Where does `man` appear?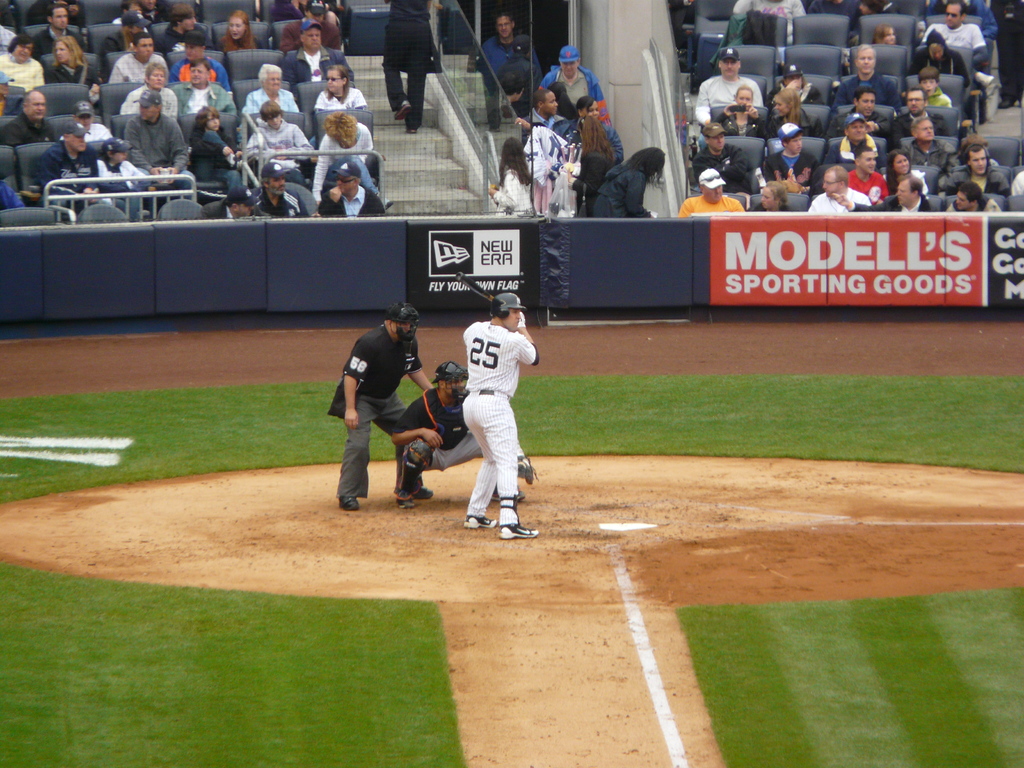
Appears at <region>279, 20, 356, 95</region>.
